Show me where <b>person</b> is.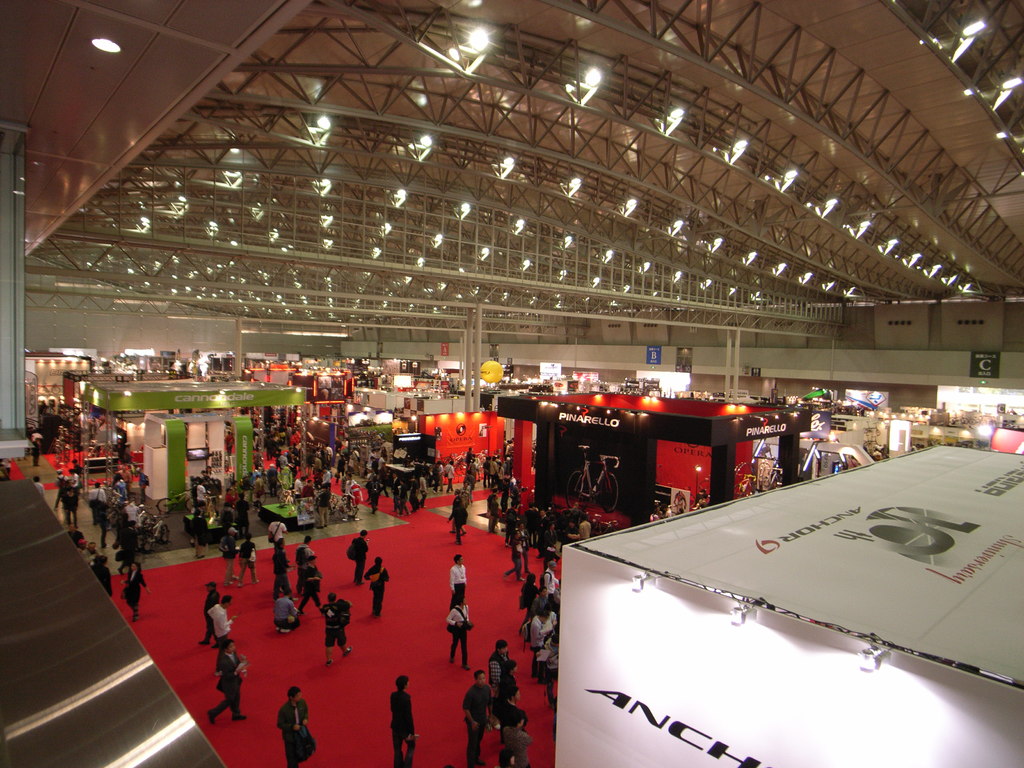
<b>person</b> is at rect(447, 609, 479, 664).
